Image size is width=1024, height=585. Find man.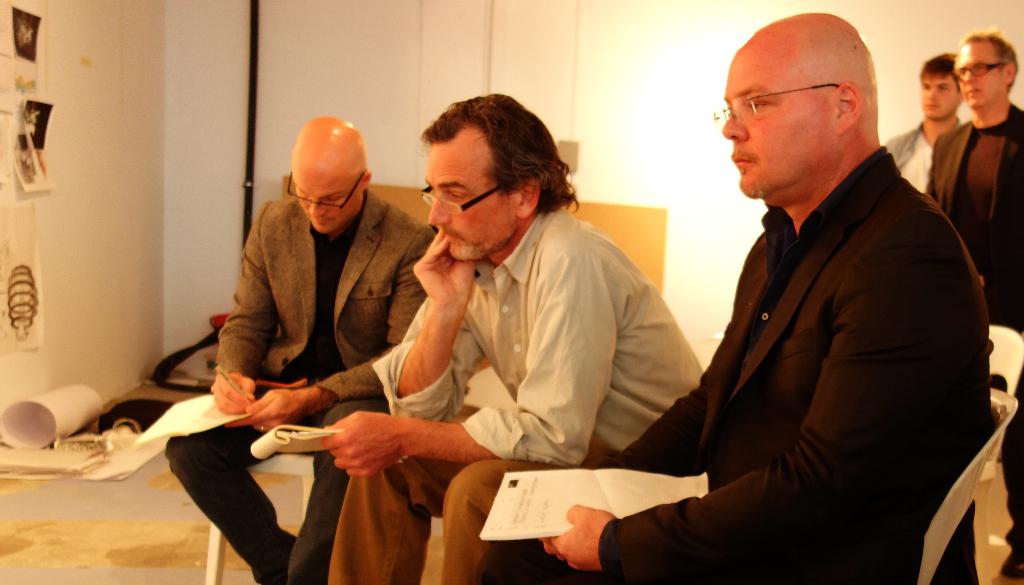
470/5/995/584.
